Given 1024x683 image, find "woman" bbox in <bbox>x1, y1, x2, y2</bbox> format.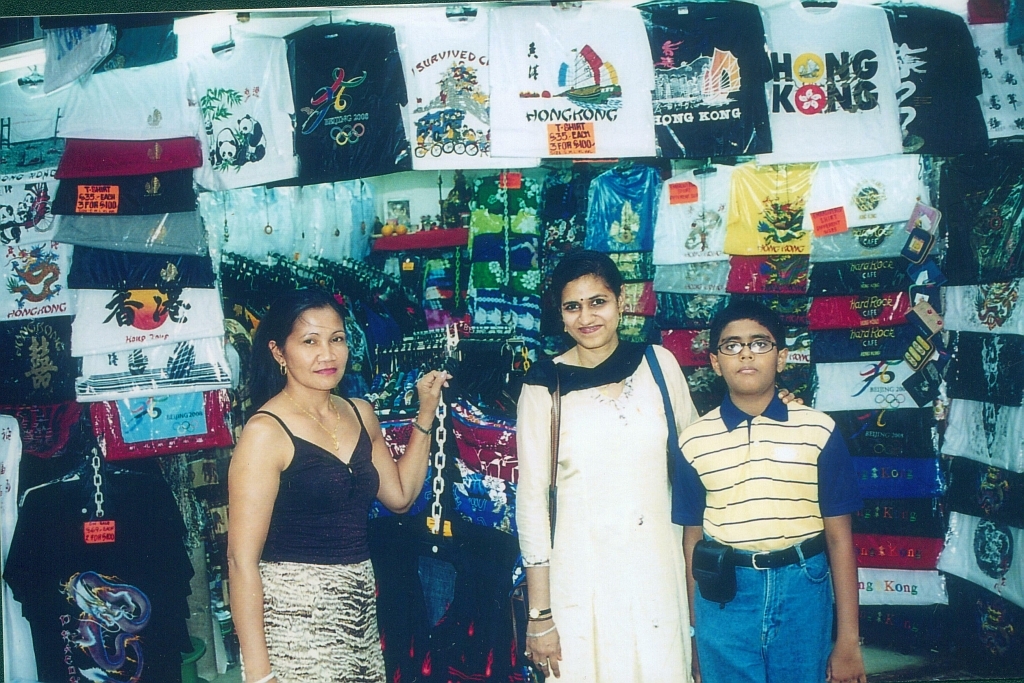
<bbox>218, 270, 415, 678</bbox>.
